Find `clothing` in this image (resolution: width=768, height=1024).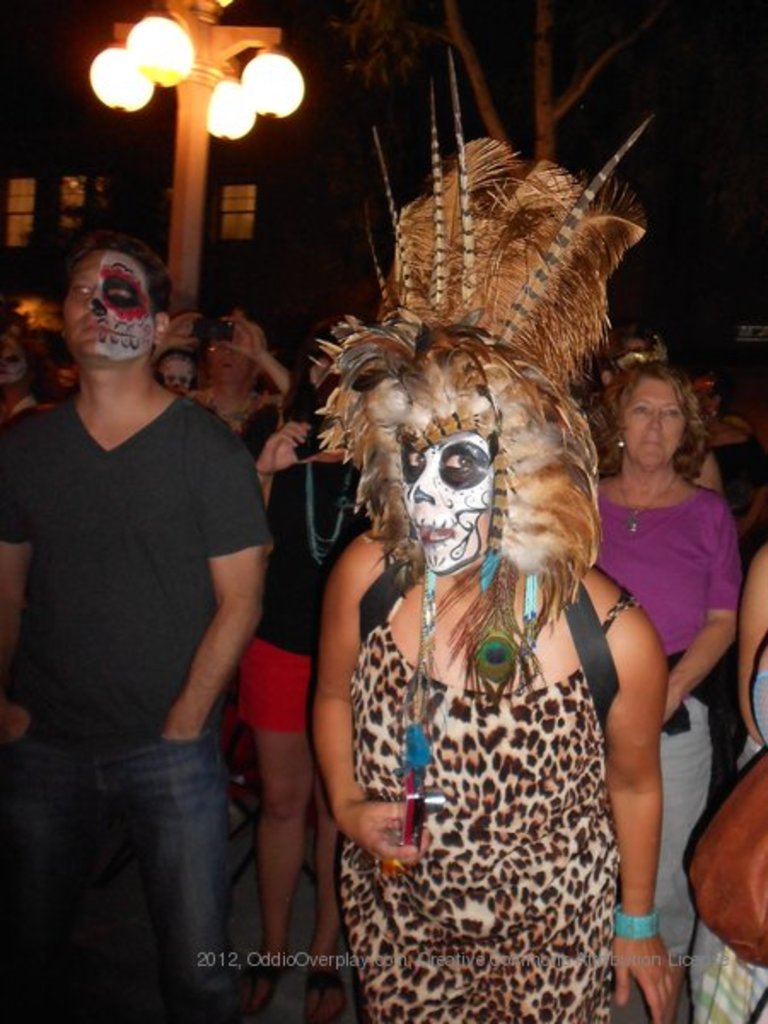
[x1=0, y1=393, x2=280, y2=1022].
